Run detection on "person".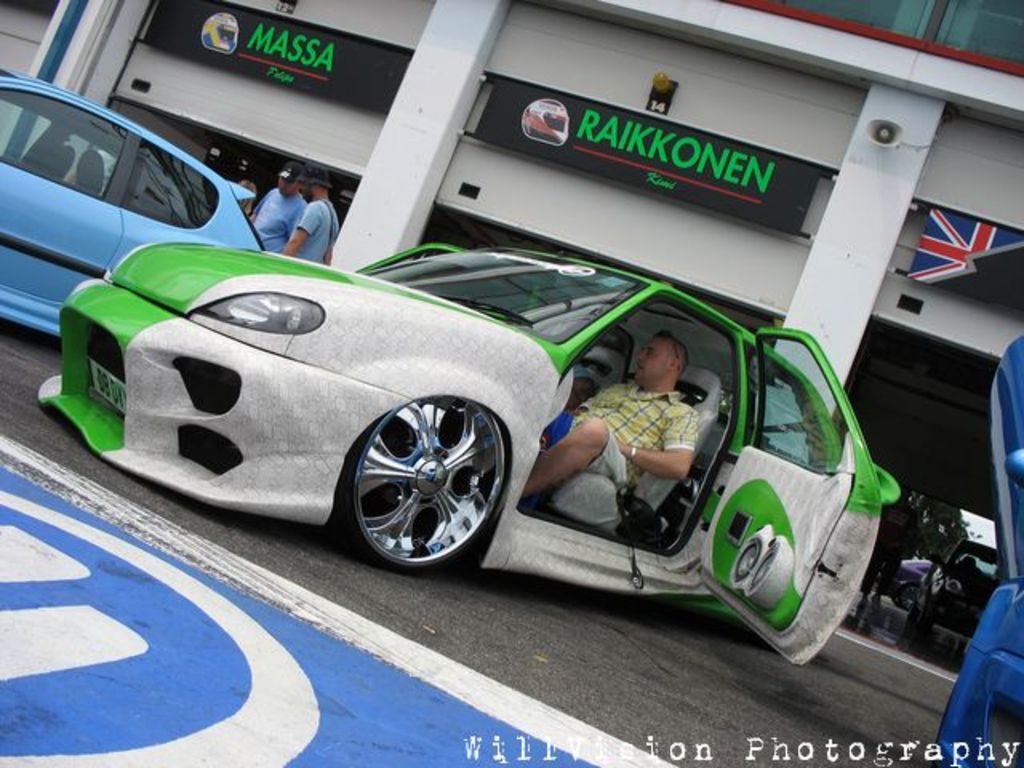
Result: [530, 328, 696, 507].
